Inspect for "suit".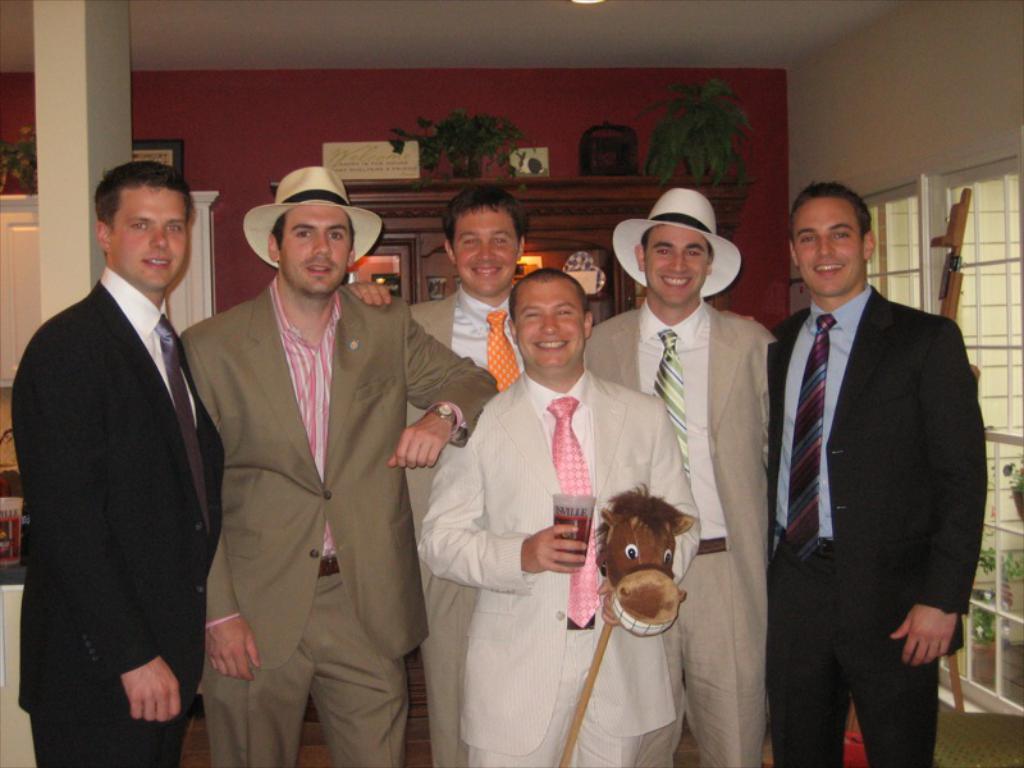
Inspection: bbox=[769, 285, 986, 767].
